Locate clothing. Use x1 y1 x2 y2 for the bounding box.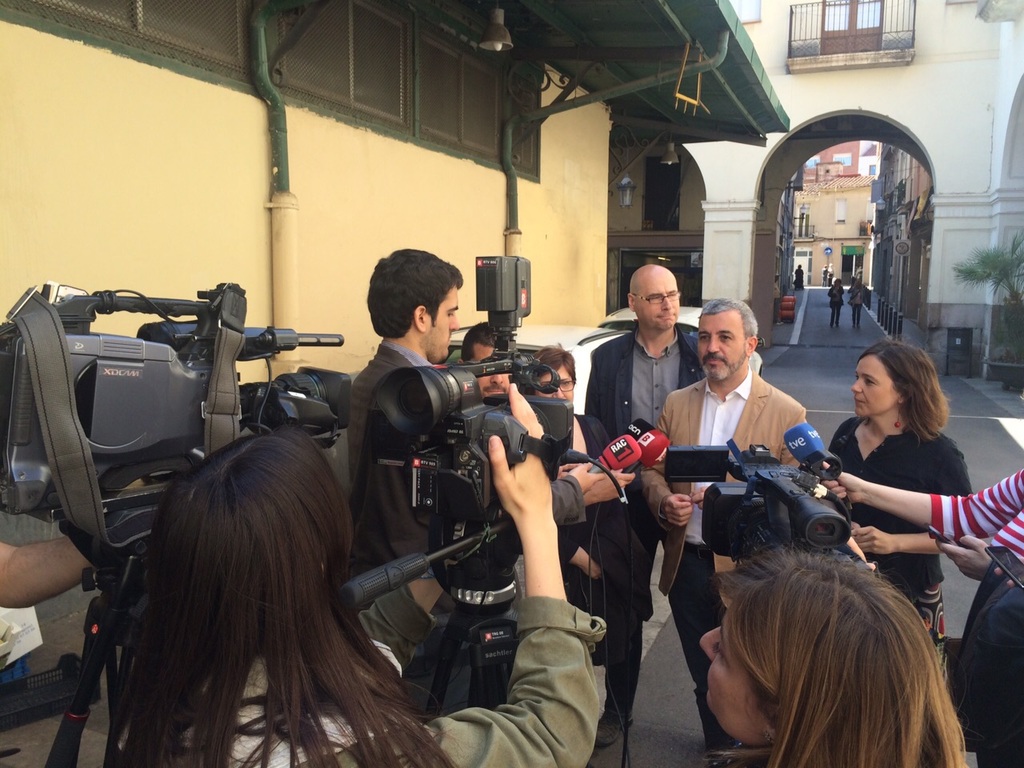
138 594 606 767.
